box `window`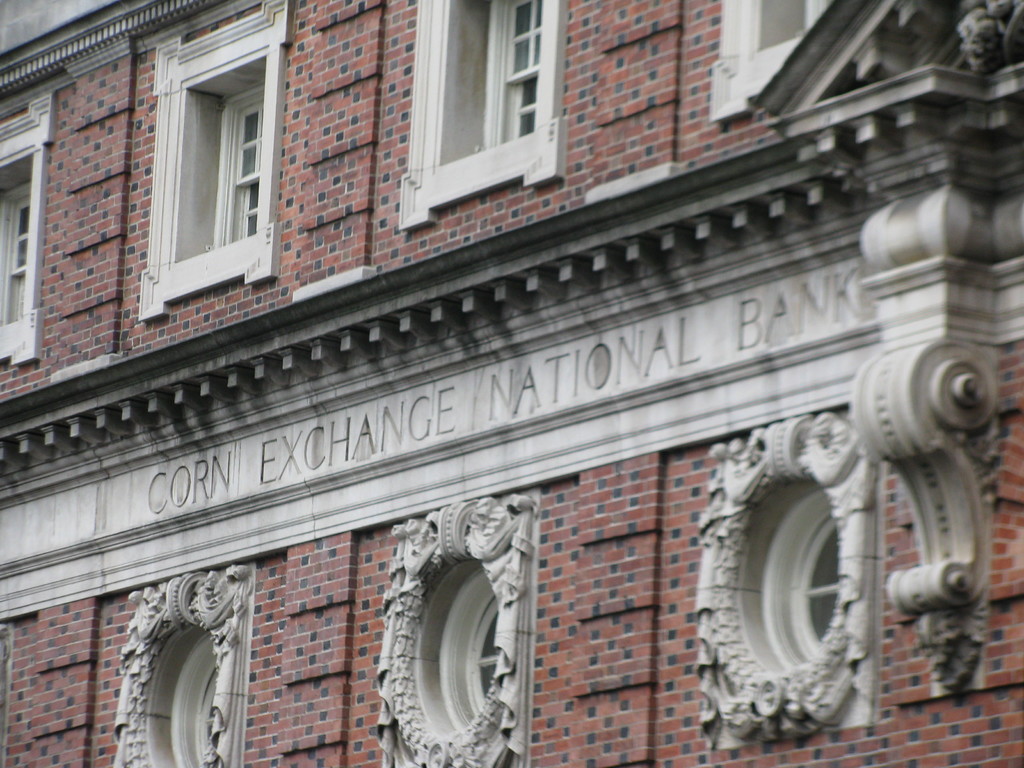
141, 27, 279, 304
